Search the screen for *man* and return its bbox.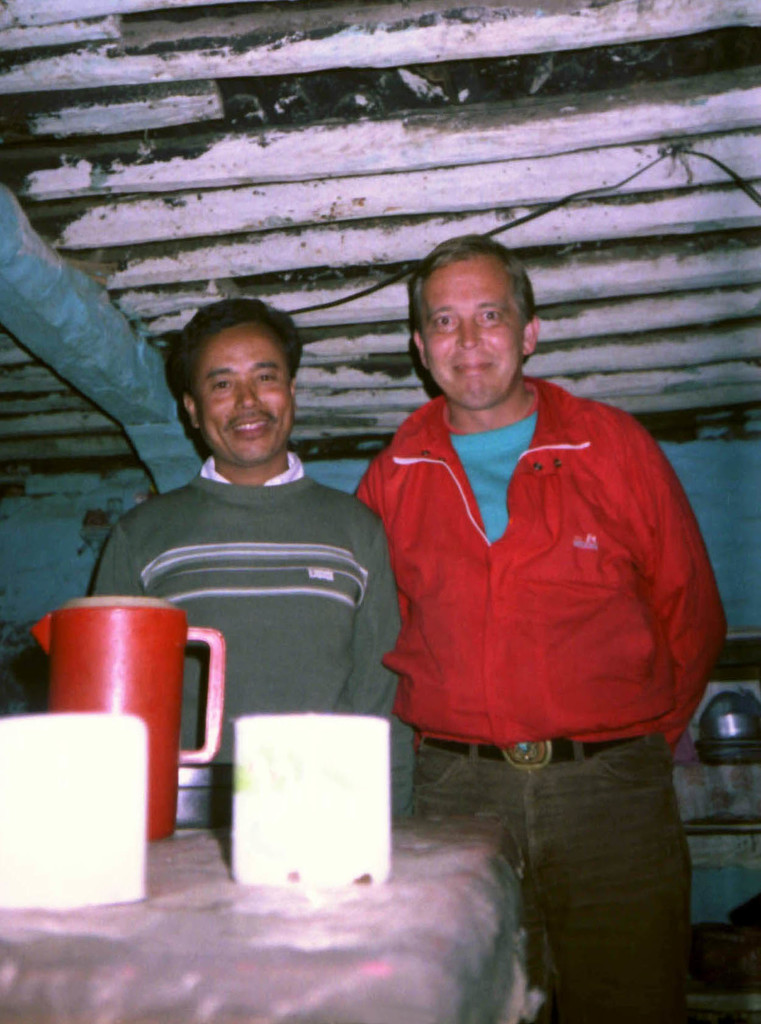
Found: box=[344, 246, 724, 924].
